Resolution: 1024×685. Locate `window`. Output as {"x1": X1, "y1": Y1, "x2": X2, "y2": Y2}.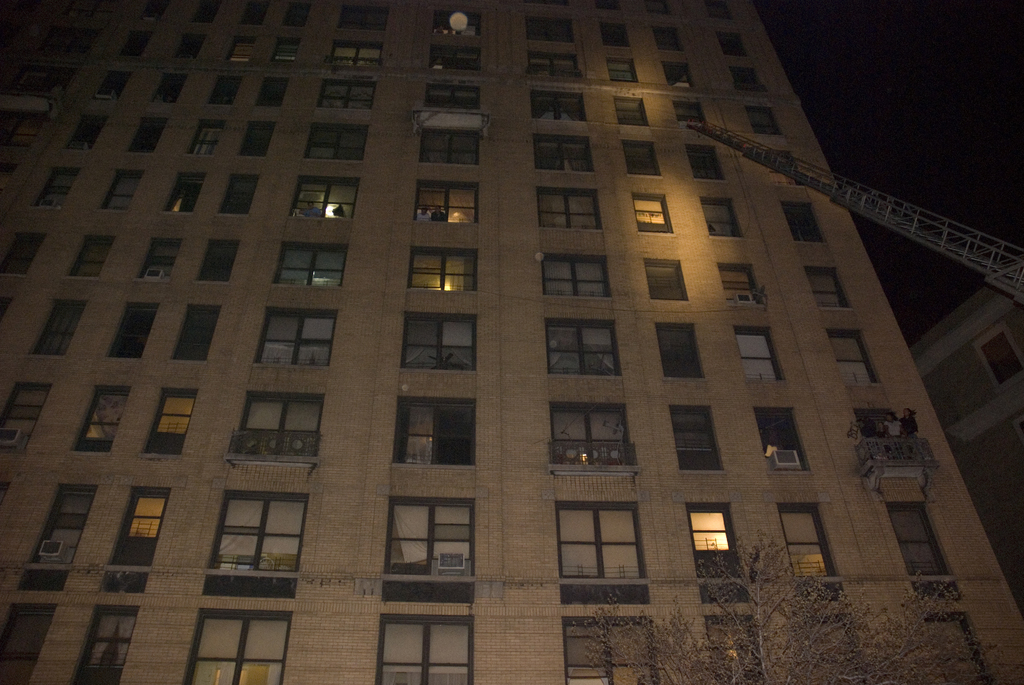
{"x1": 195, "y1": 239, "x2": 240, "y2": 277}.
